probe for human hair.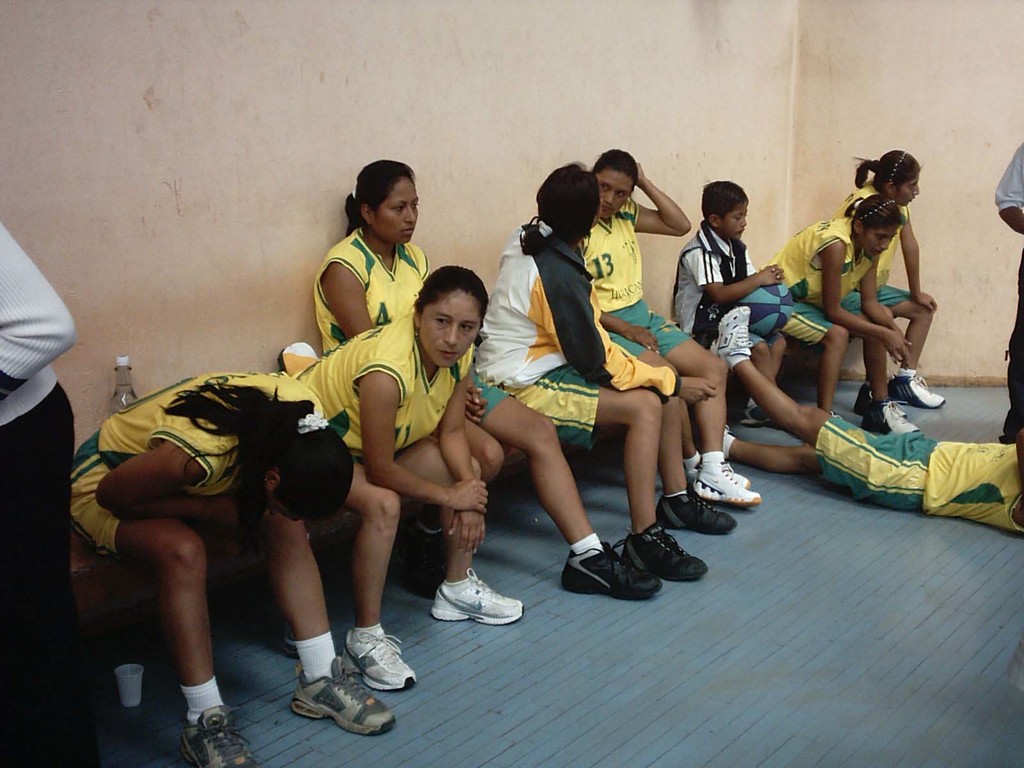
Probe result: 591/150/639/184.
